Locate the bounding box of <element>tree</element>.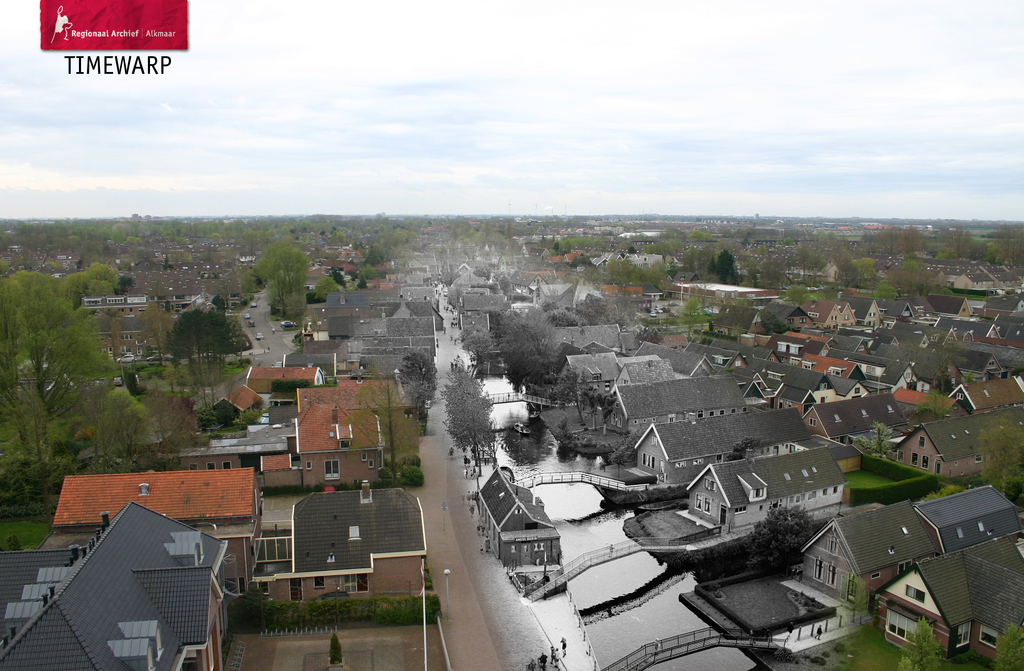
Bounding box: <region>397, 352, 440, 424</region>.
